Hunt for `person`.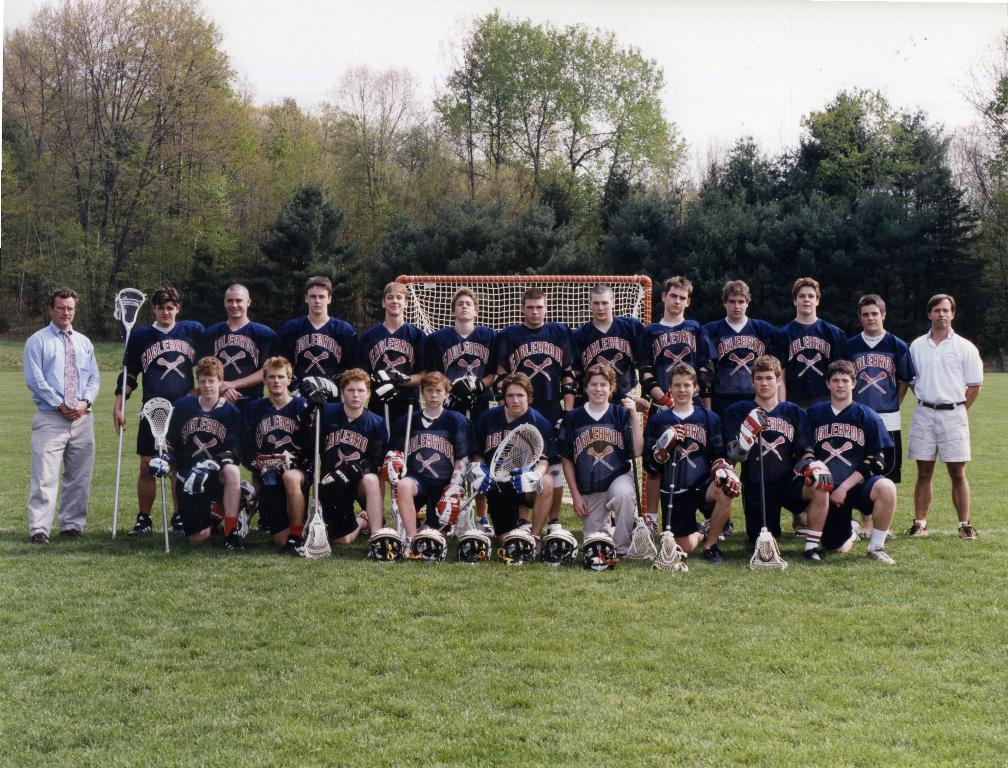
Hunted down at BBox(28, 289, 105, 542).
